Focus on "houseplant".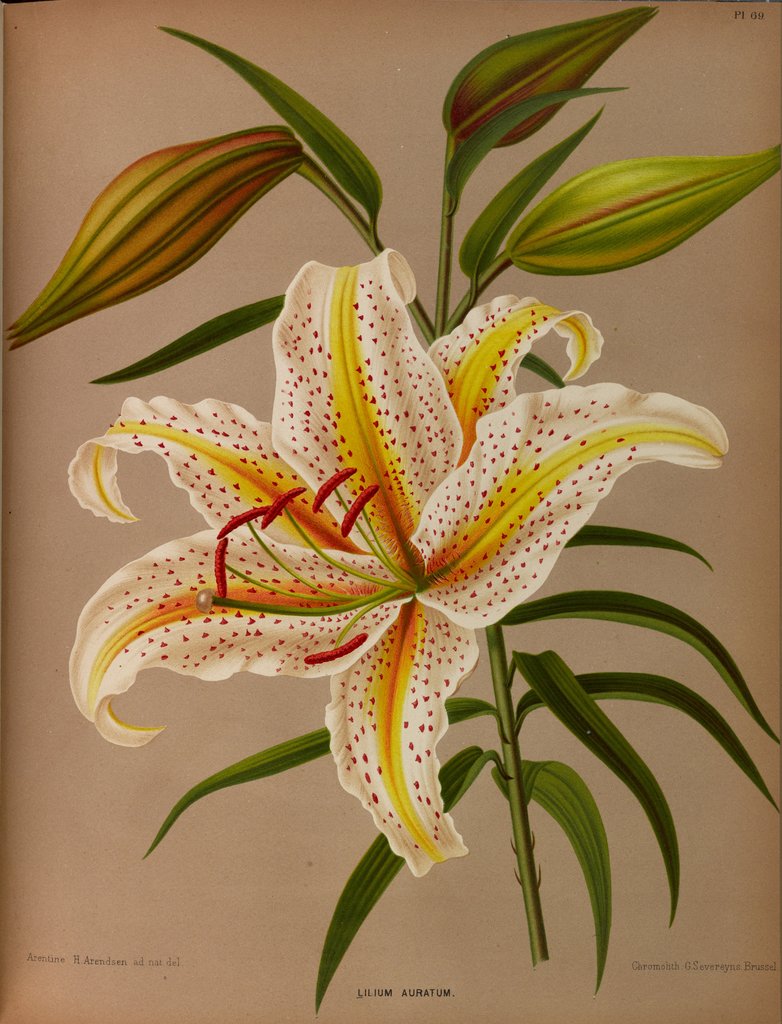
Focused at [x1=0, y1=12, x2=781, y2=1000].
